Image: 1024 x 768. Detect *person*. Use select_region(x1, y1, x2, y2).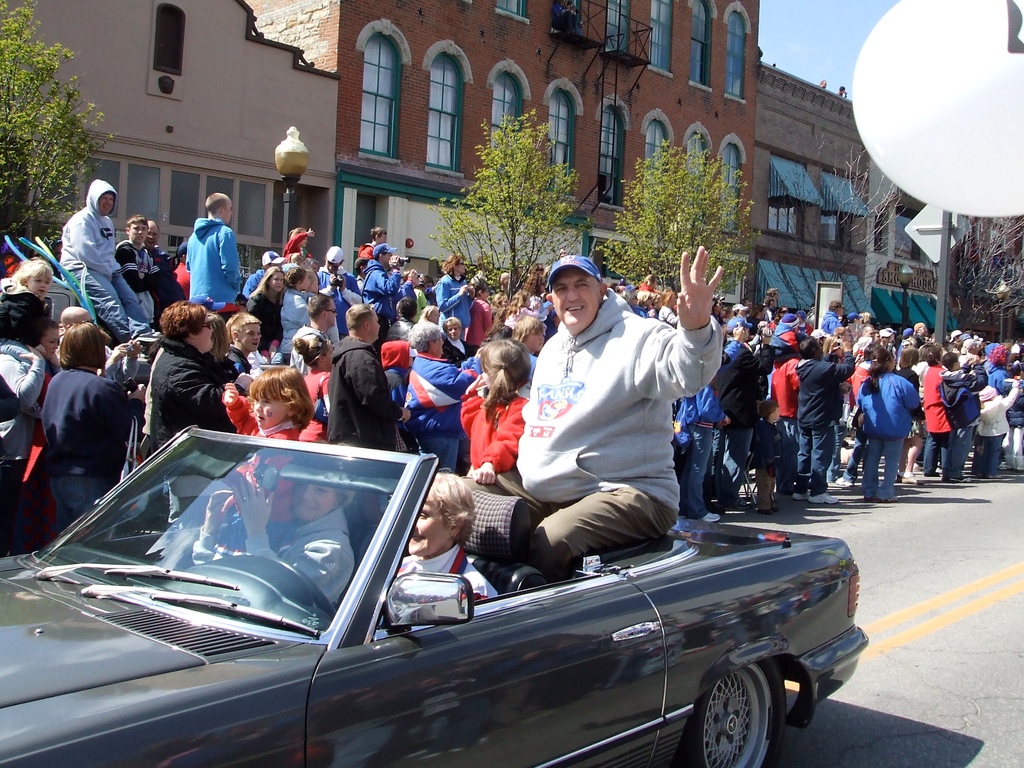
select_region(184, 188, 241, 318).
